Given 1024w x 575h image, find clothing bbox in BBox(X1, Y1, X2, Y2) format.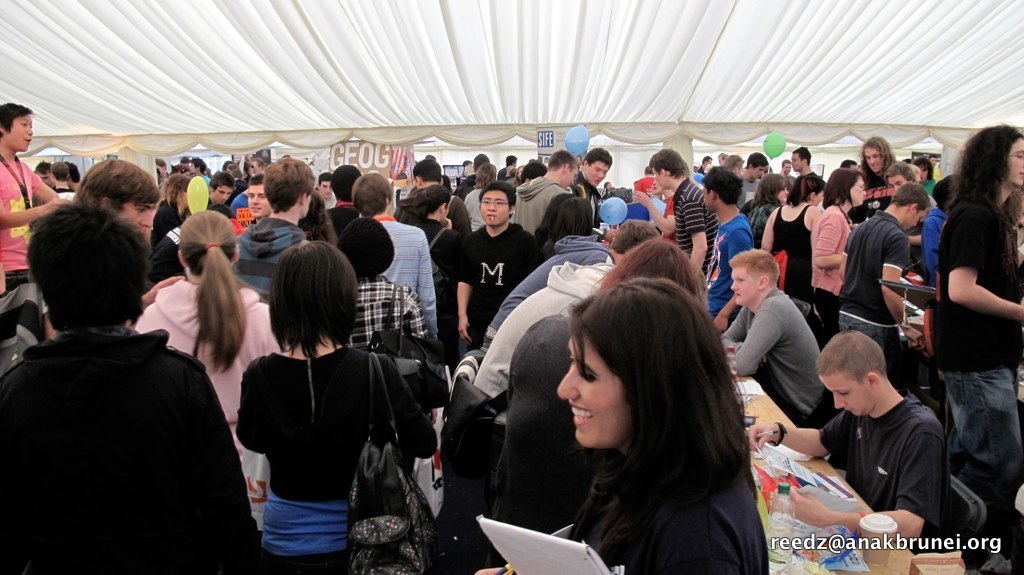
BBox(132, 269, 282, 439).
